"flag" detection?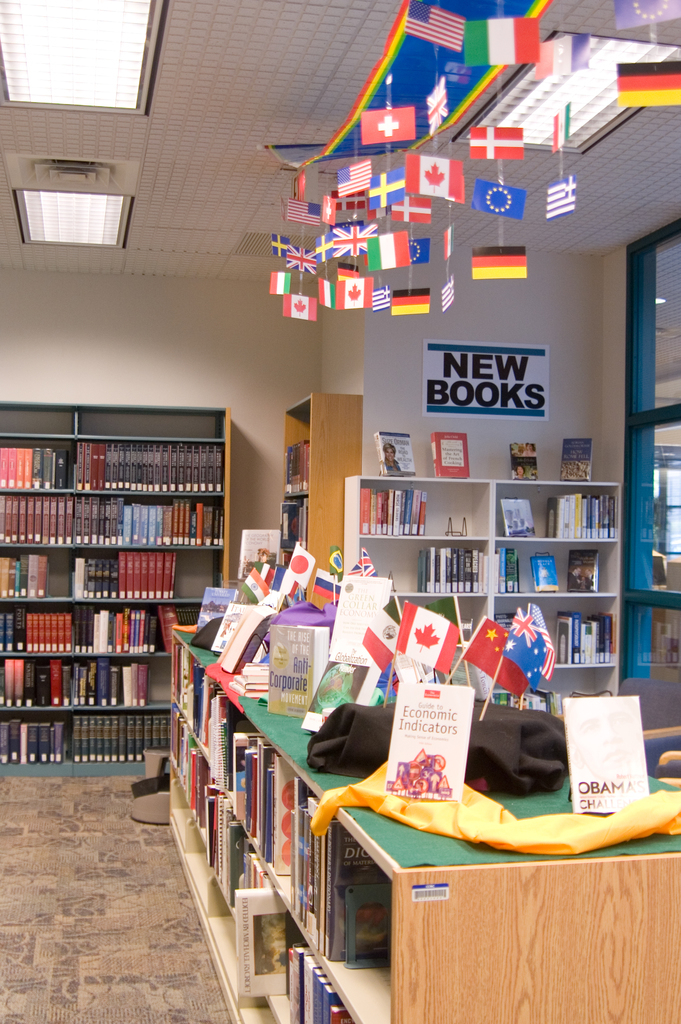
<region>402, 589, 458, 675</region>
